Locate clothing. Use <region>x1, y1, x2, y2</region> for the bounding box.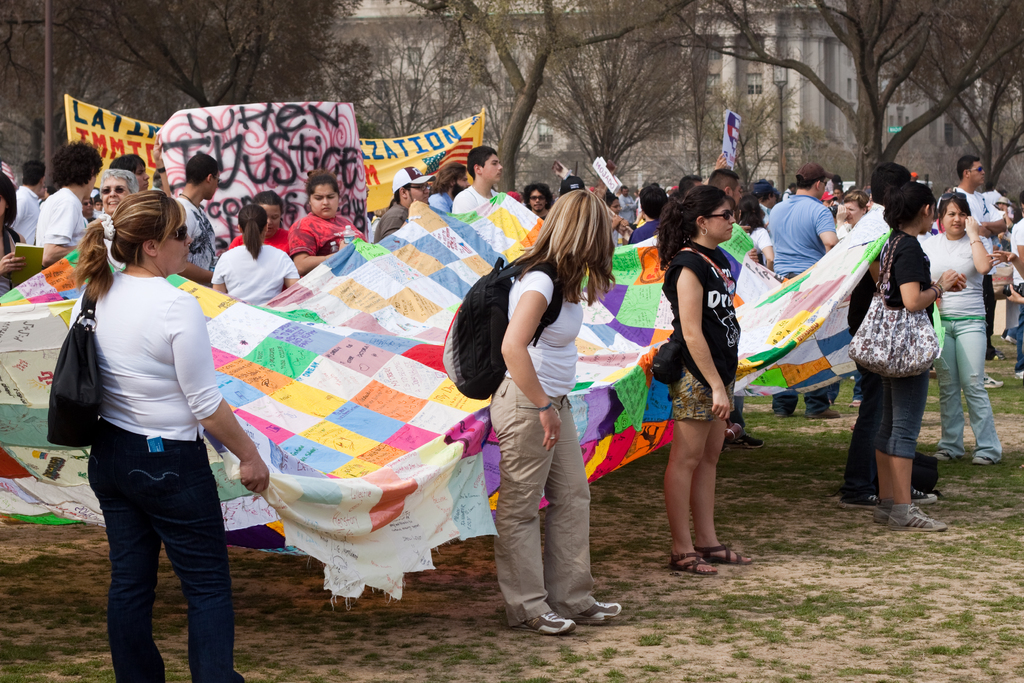
<region>67, 215, 231, 638</region>.
